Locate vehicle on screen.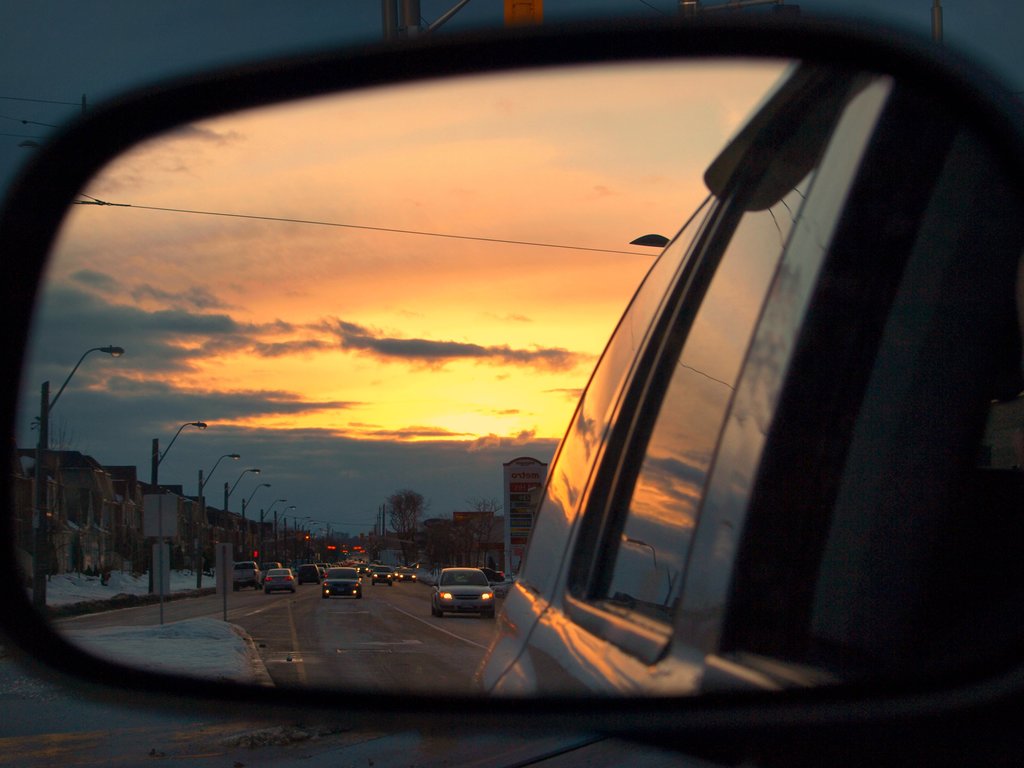
On screen at {"left": 461, "top": 566, "right": 504, "bottom": 585}.
